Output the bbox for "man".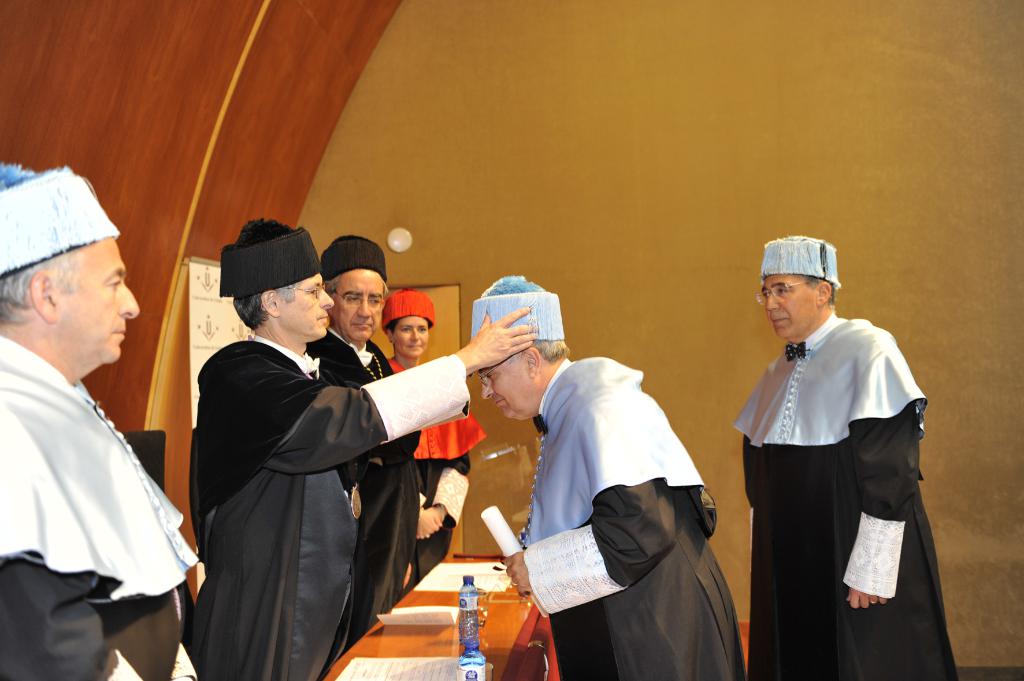
{"left": 471, "top": 273, "right": 746, "bottom": 680}.
